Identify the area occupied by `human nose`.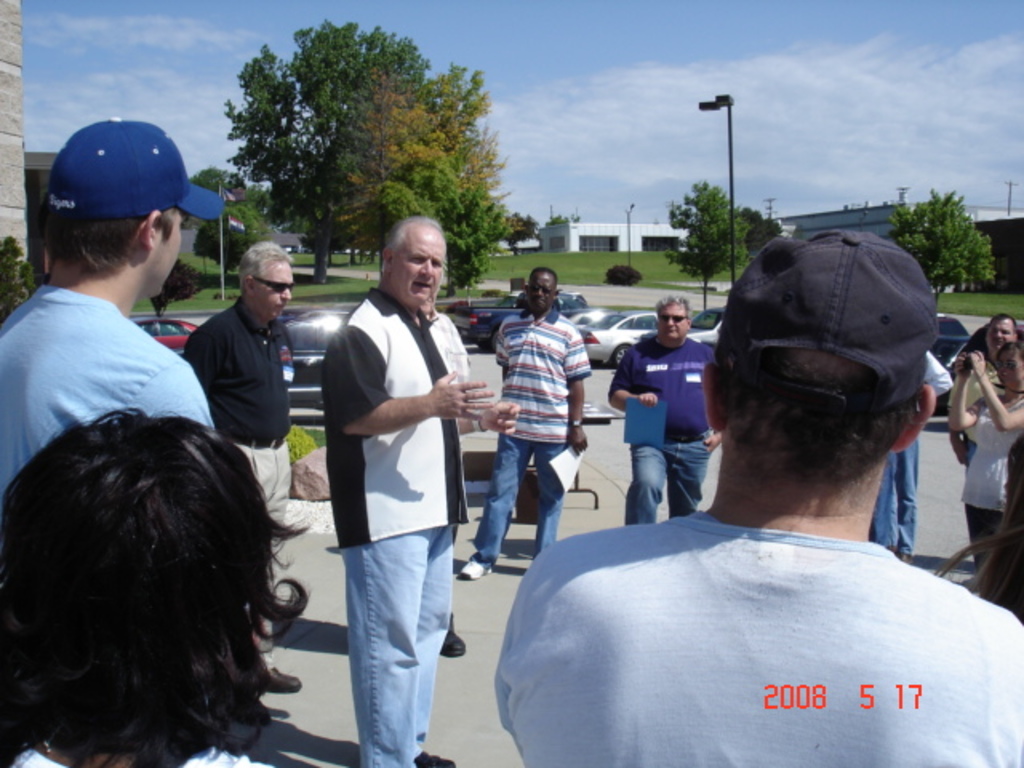
Area: 1002/368/1010/378.
